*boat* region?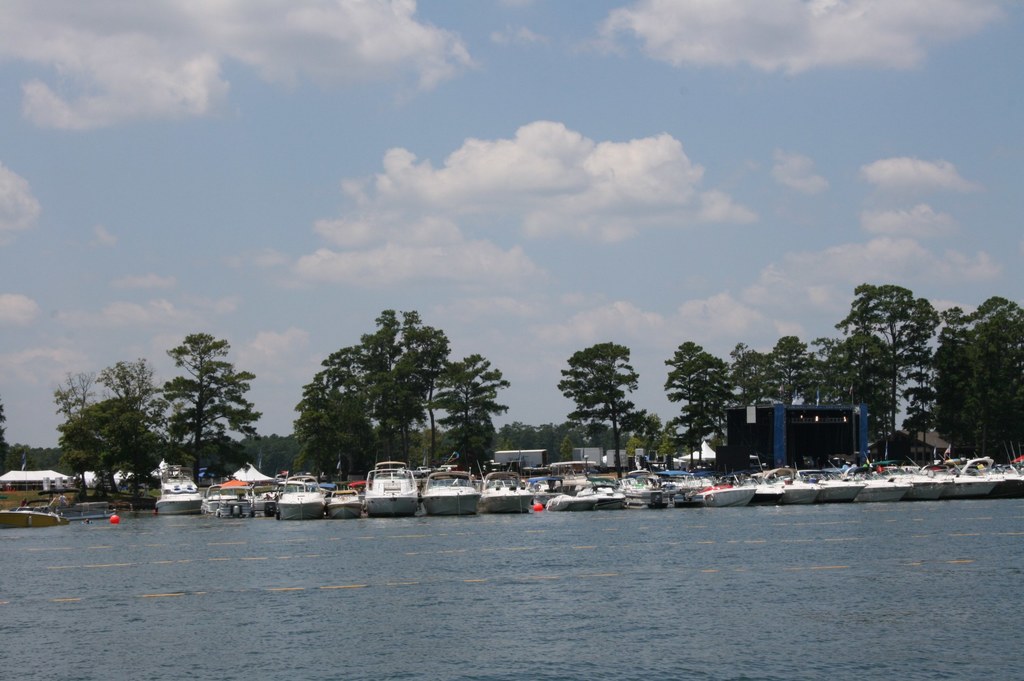
Rect(424, 465, 481, 526)
